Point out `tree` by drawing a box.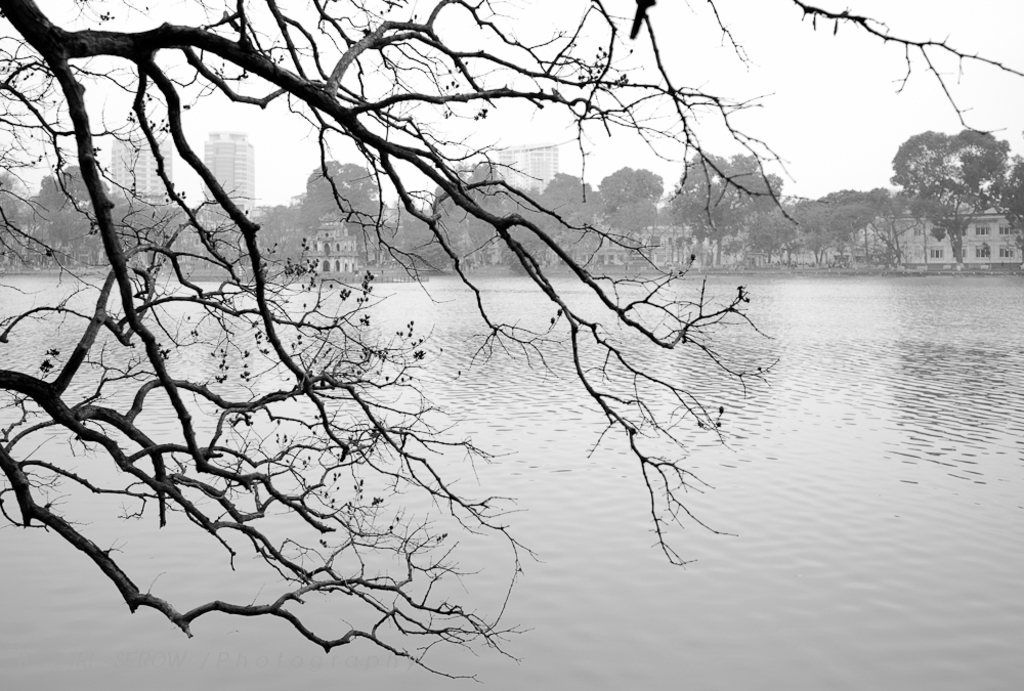
0 0 1023 684.
